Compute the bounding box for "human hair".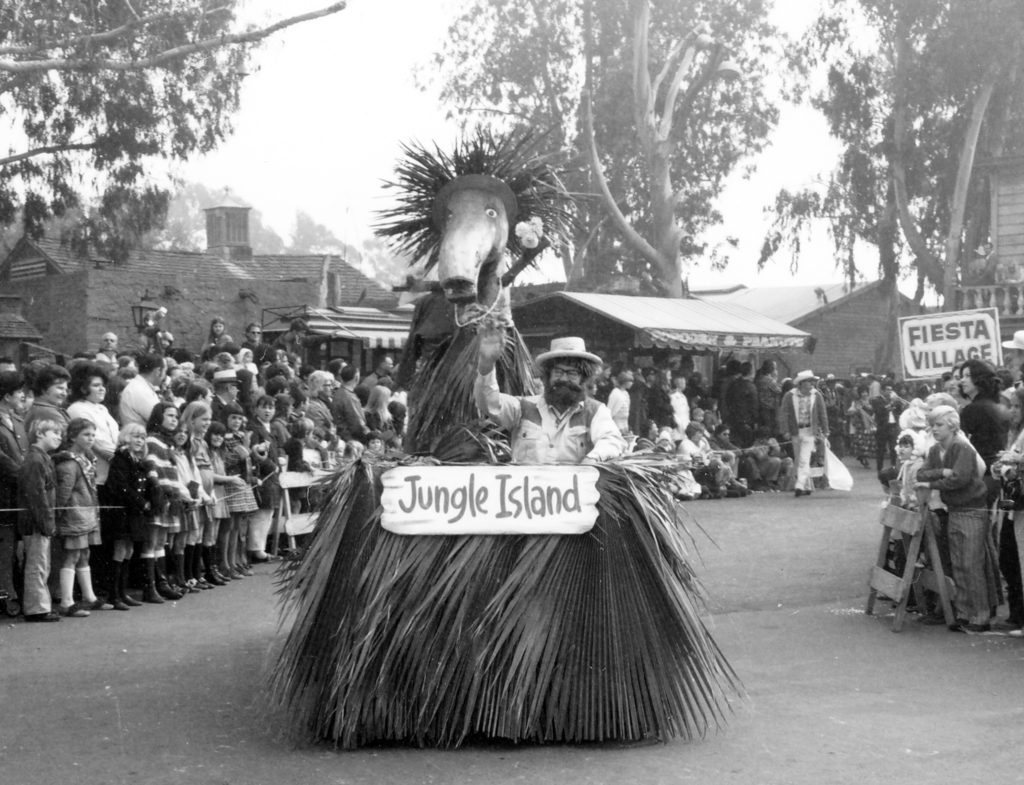
rect(342, 362, 356, 382).
